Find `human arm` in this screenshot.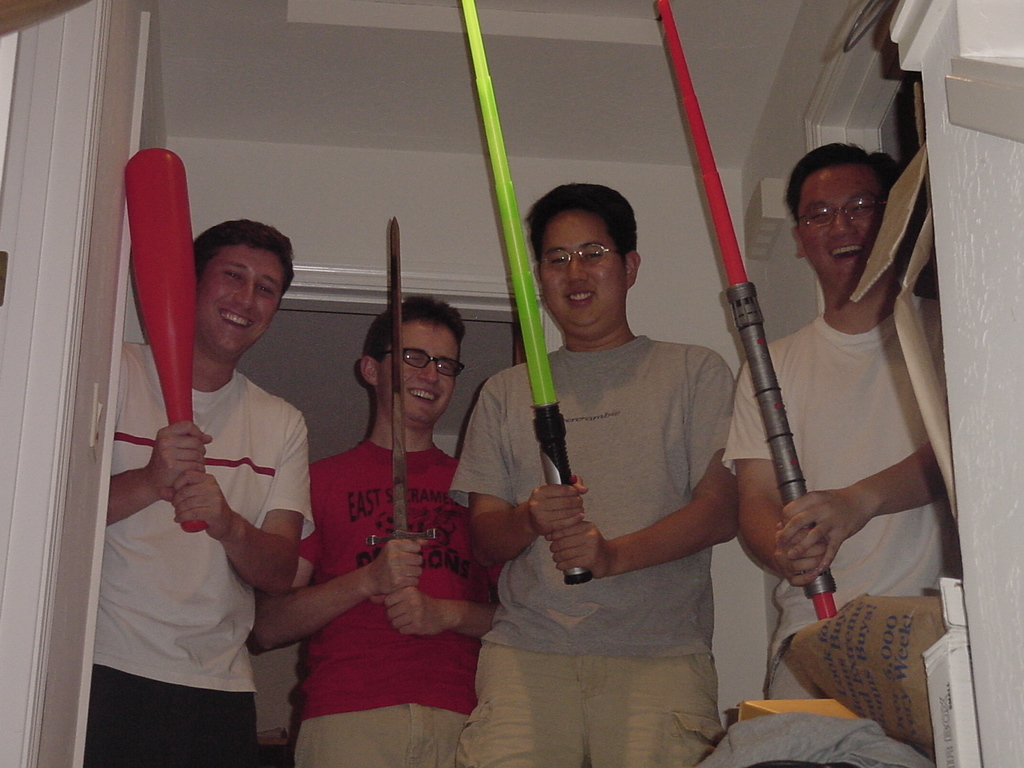
The bounding box for `human arm` is box(773, 440, 953, 577).
